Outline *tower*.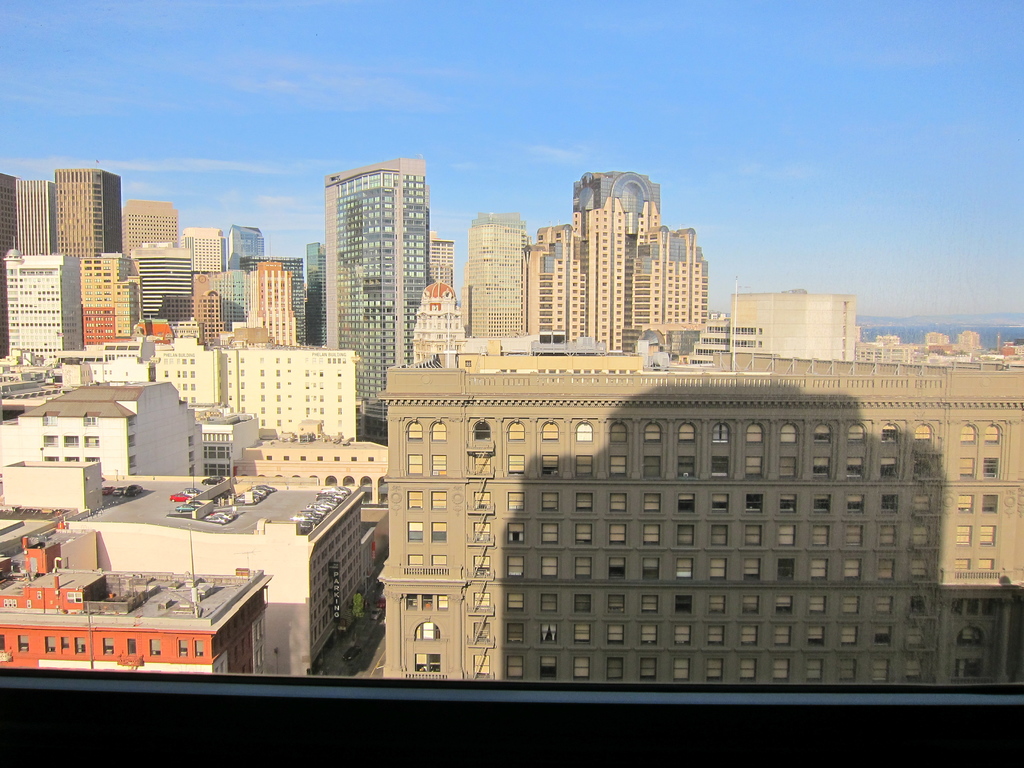
Outline: 459/212/536/335.
